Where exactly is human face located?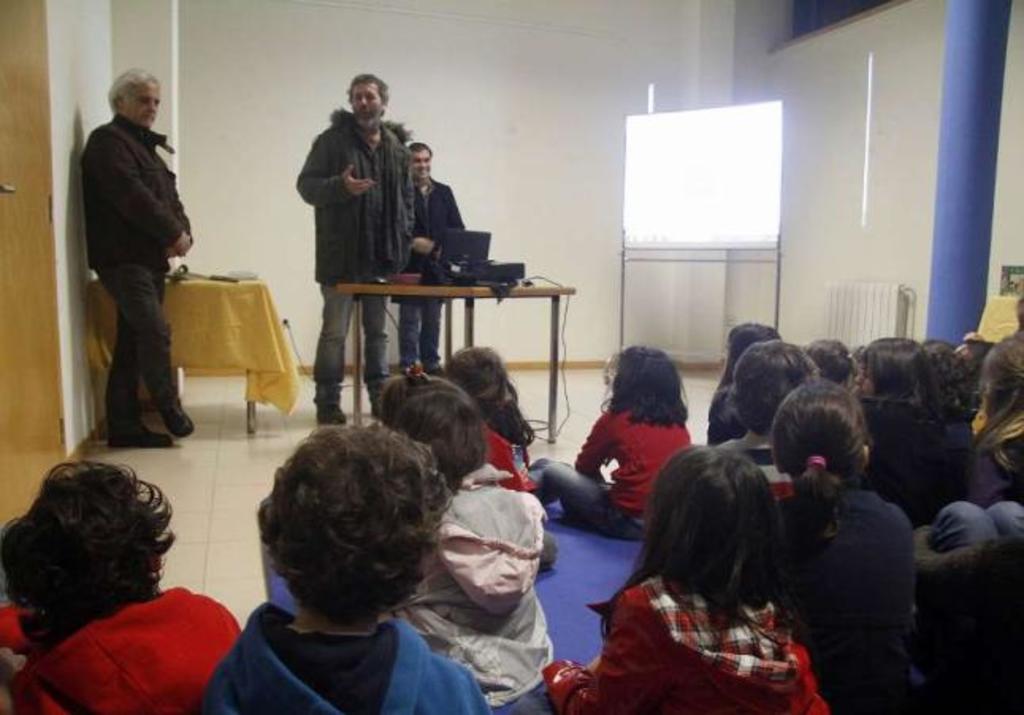
Its bounding box is 350,81,382,122.
